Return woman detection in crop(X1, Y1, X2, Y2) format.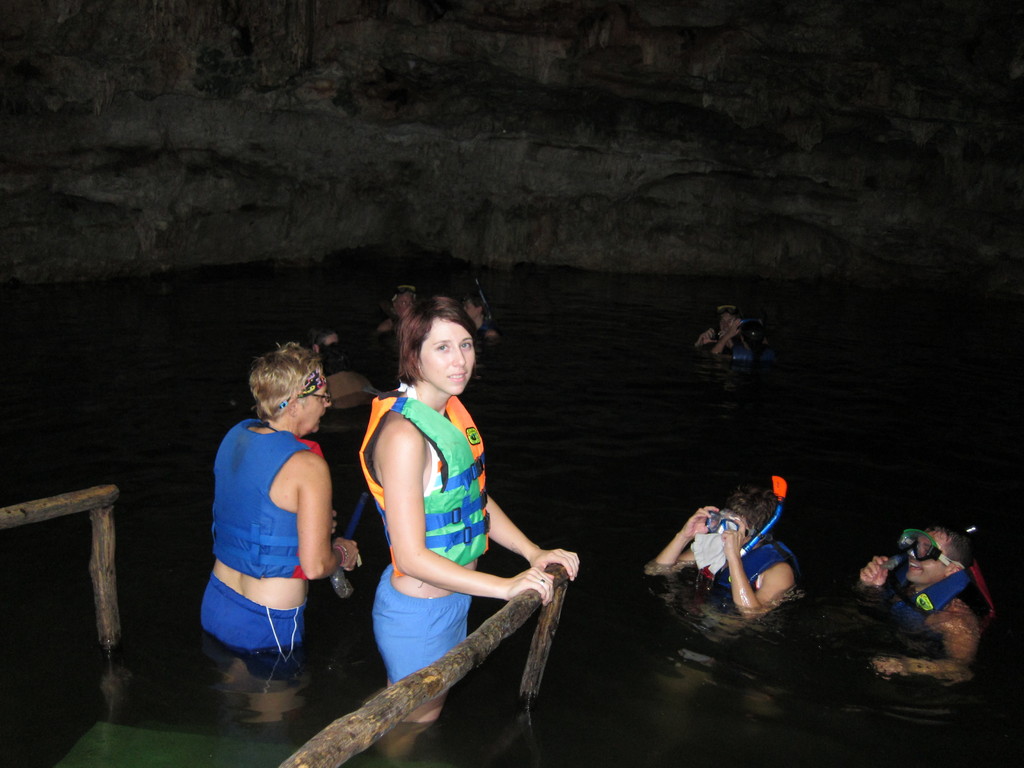
crop(648, 483, 803, 623).
